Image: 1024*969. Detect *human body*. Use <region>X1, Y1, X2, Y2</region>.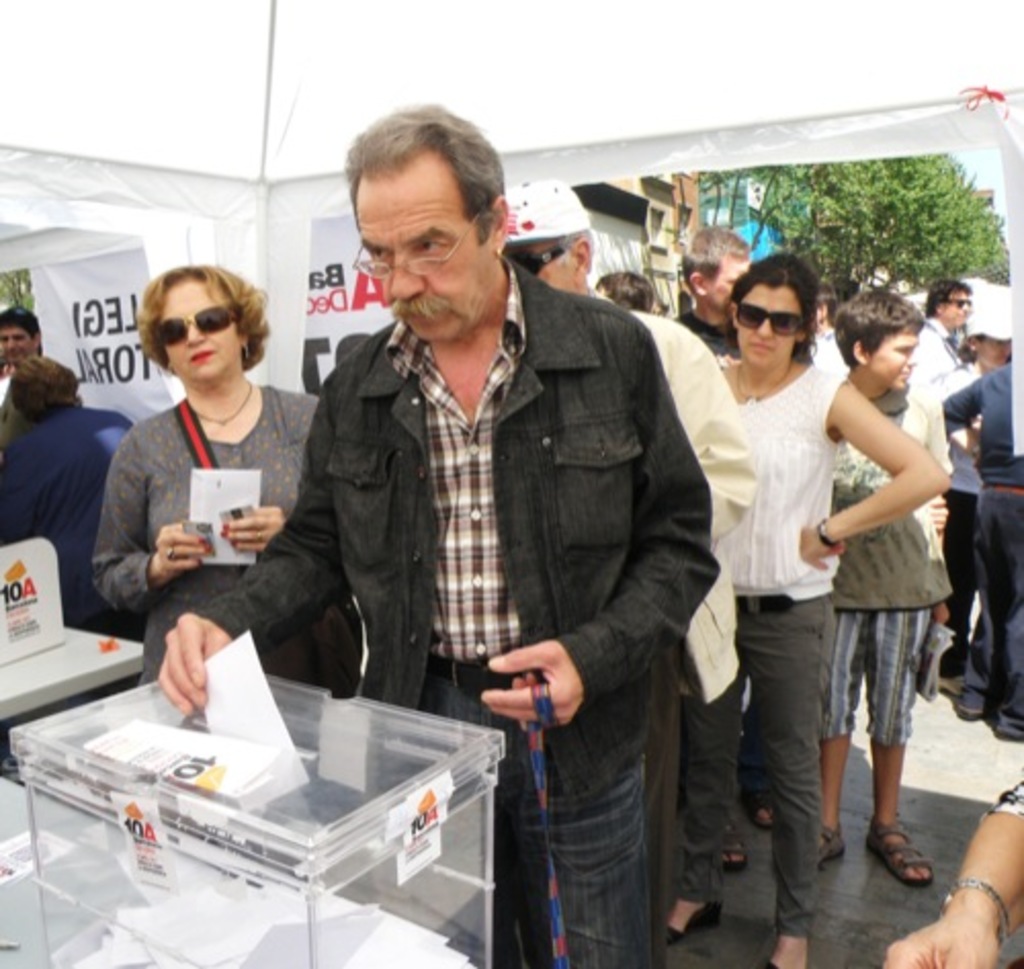
<region>596, 272, 649, 297</region>.
